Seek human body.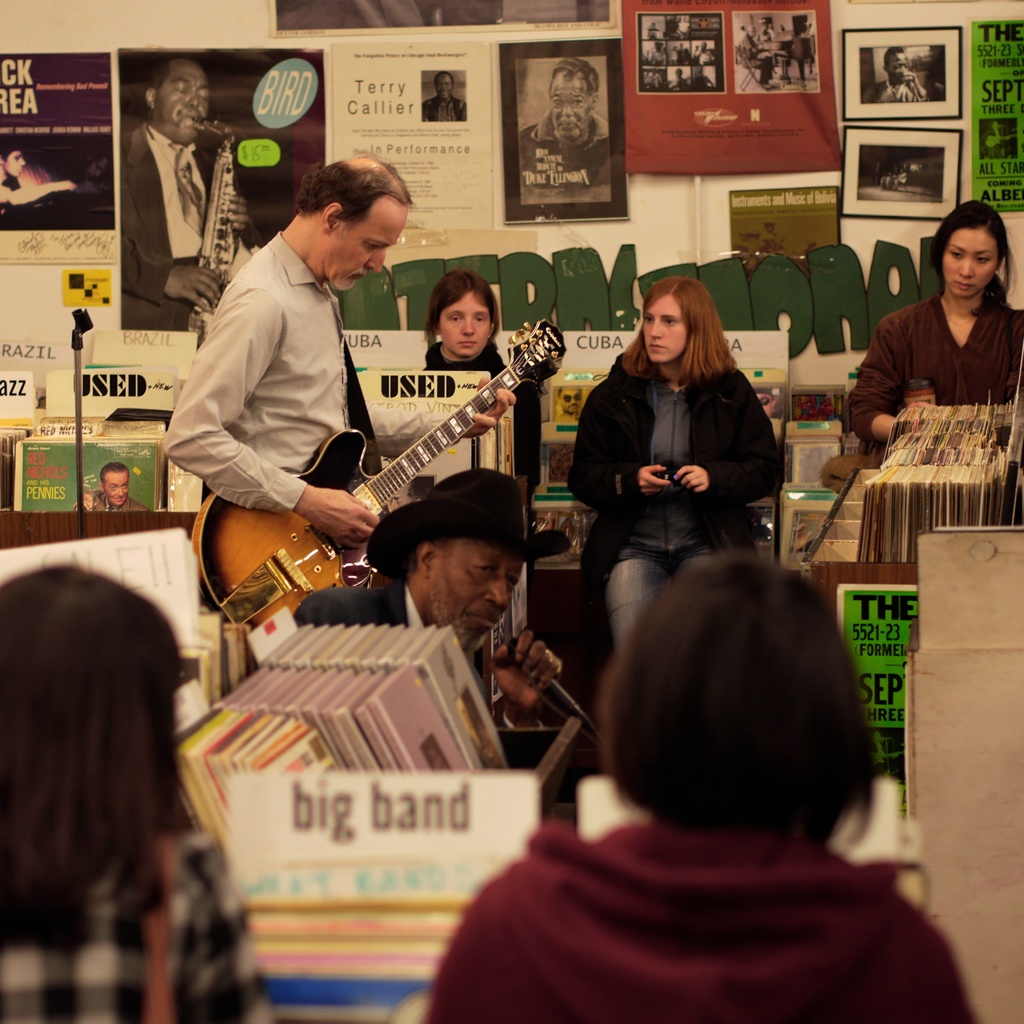
crop(696, 38, 718, 61).
